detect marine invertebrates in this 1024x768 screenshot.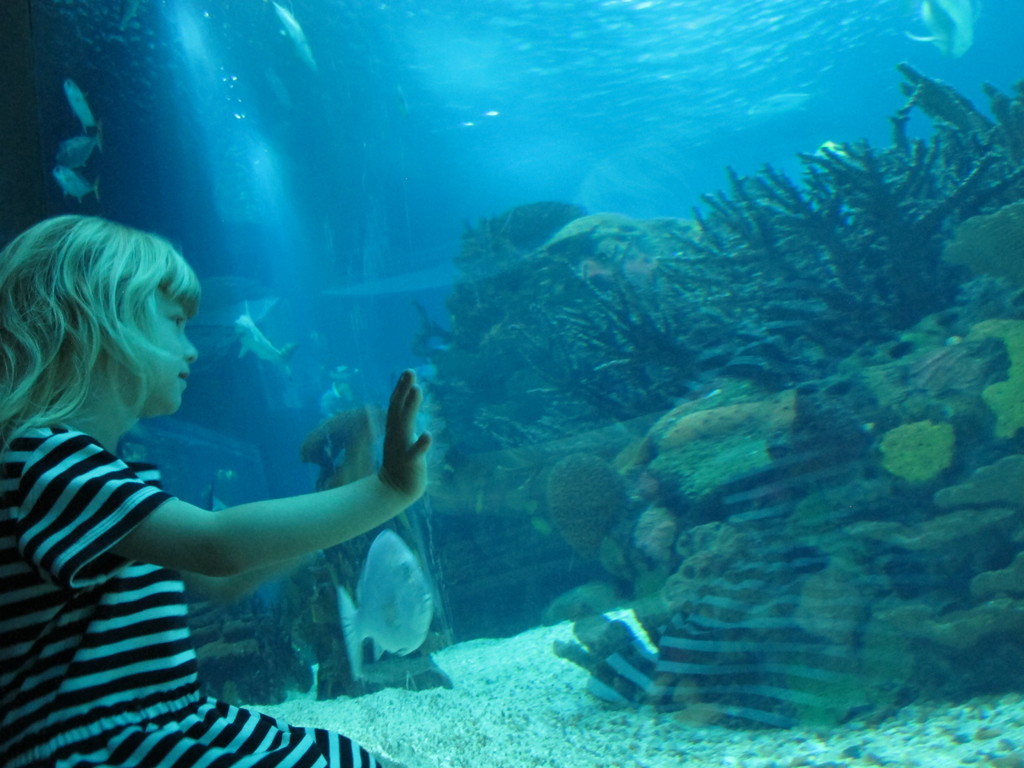
Detection: bbox=[543, 444, 634, 575].
